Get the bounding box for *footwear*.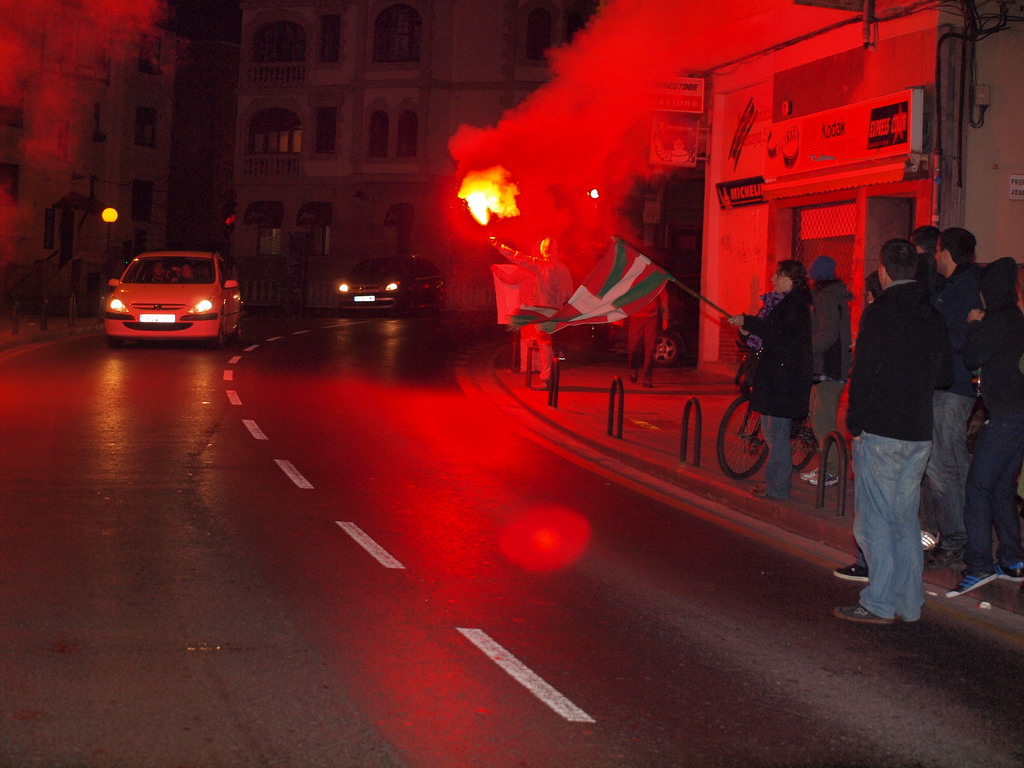
rect(922, 527, 941, 550).
